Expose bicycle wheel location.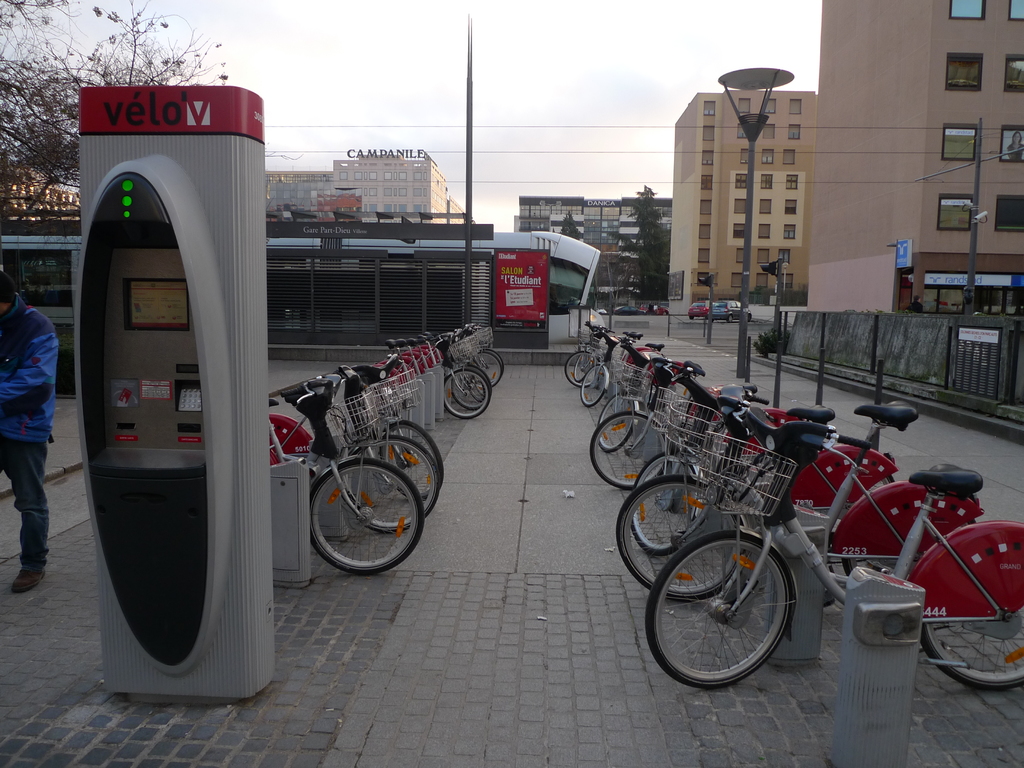
Exposed at select_region(309, 459, 428, 574).
